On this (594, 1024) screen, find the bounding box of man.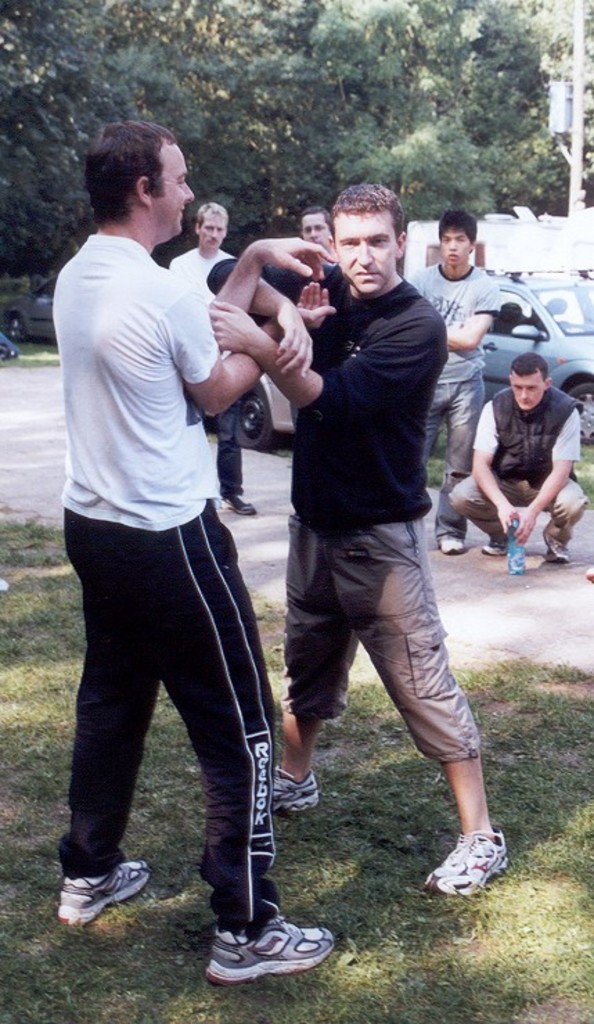
Bounding box: 406/204/503/550.
